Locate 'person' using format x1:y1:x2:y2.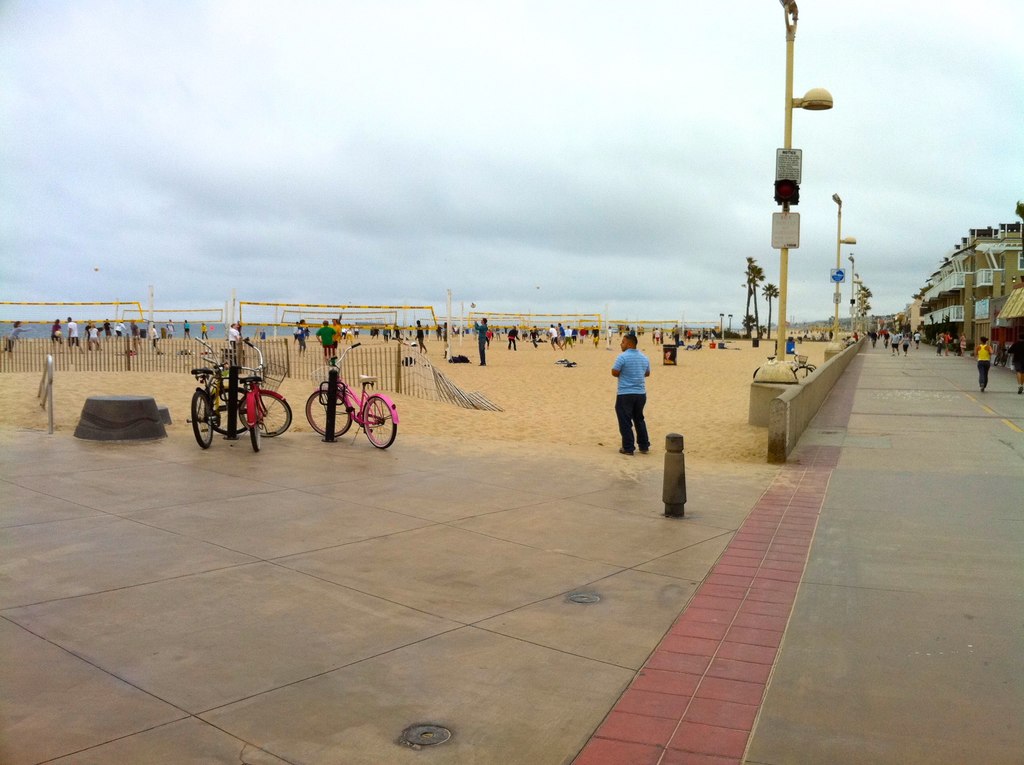
849:331:856:342.
